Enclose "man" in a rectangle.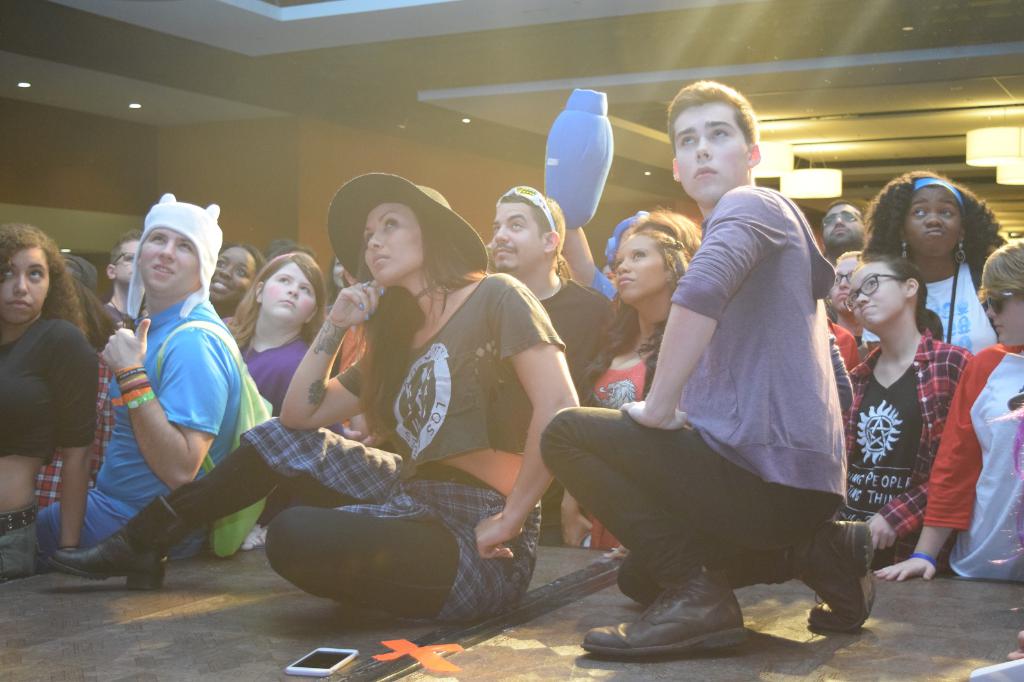
{"left": 485, "top": 186, "right": 615, "bottom": 546}.
